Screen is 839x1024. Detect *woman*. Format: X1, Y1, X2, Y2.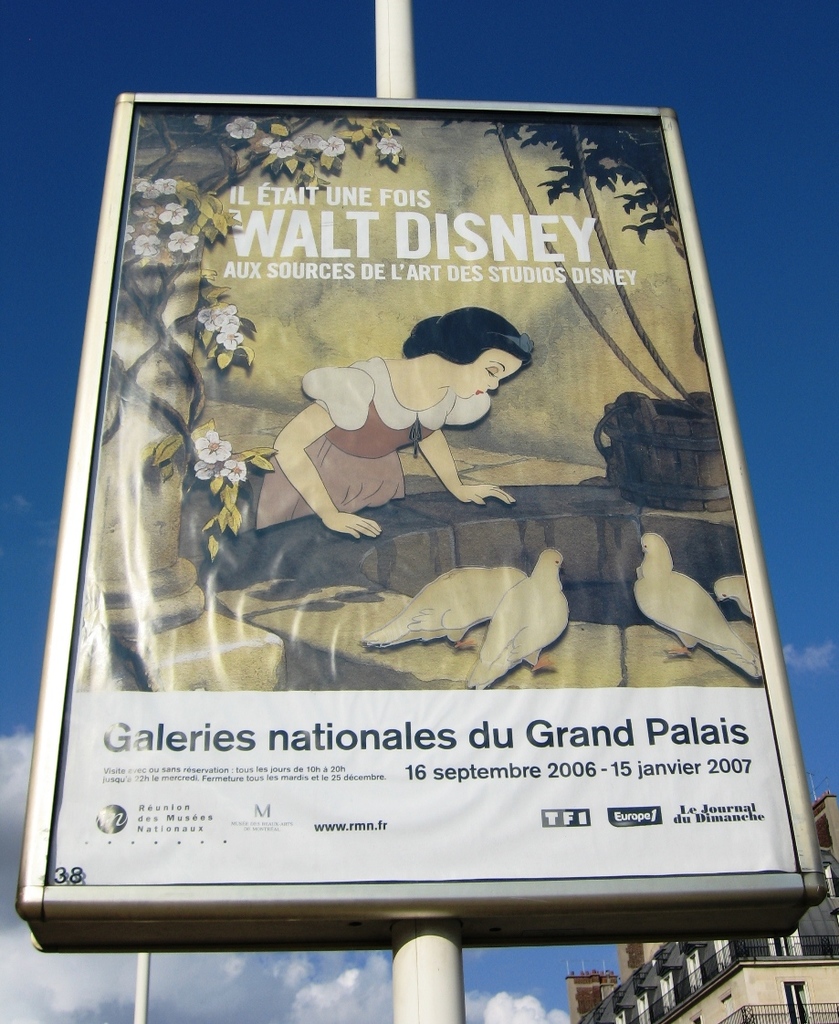
252, 304, 534, 543.
